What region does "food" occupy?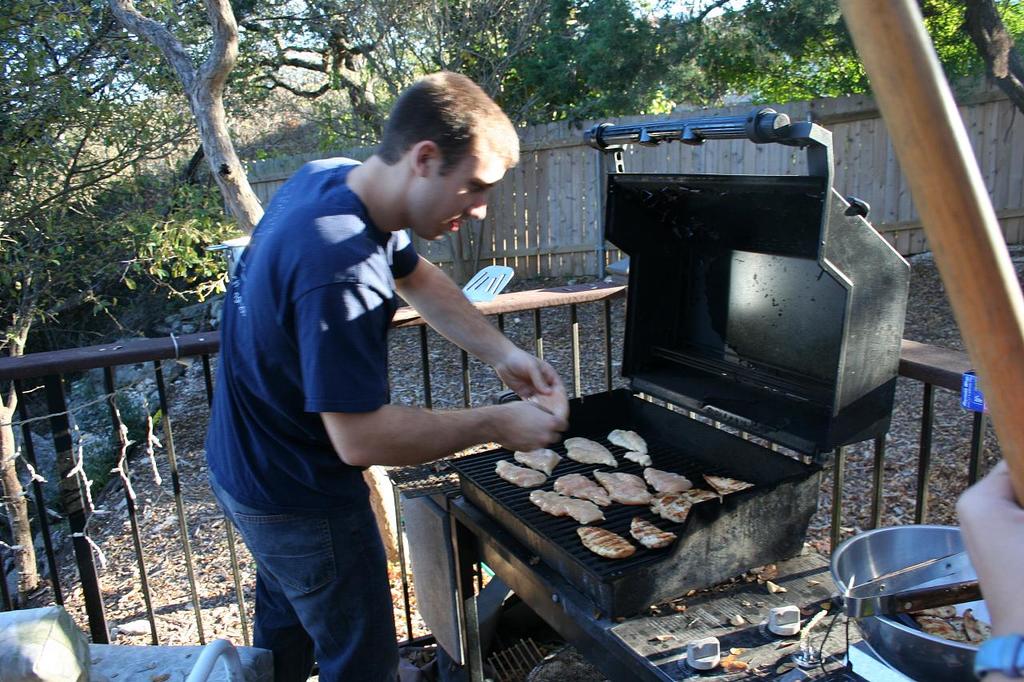
(left=626, top=450, right=653, bottom=466).
